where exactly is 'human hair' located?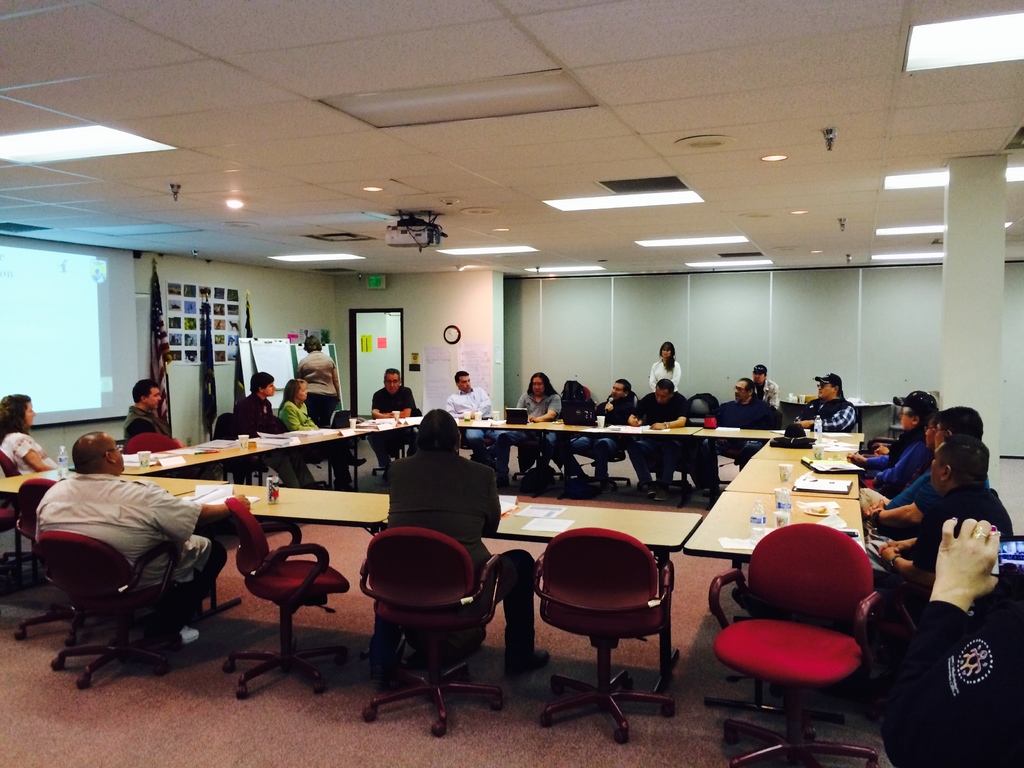
Its bounding box is 832, 383, 846, 402.
